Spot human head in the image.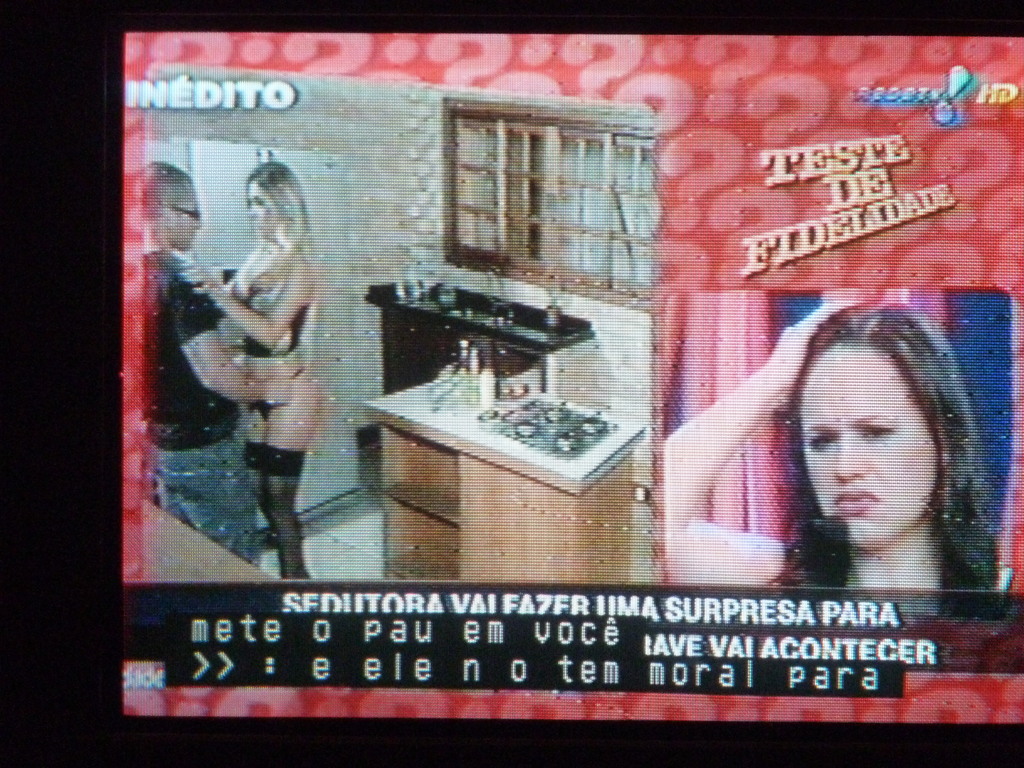
human head found at x1=245, y1=159, x2=306, y2=239.
